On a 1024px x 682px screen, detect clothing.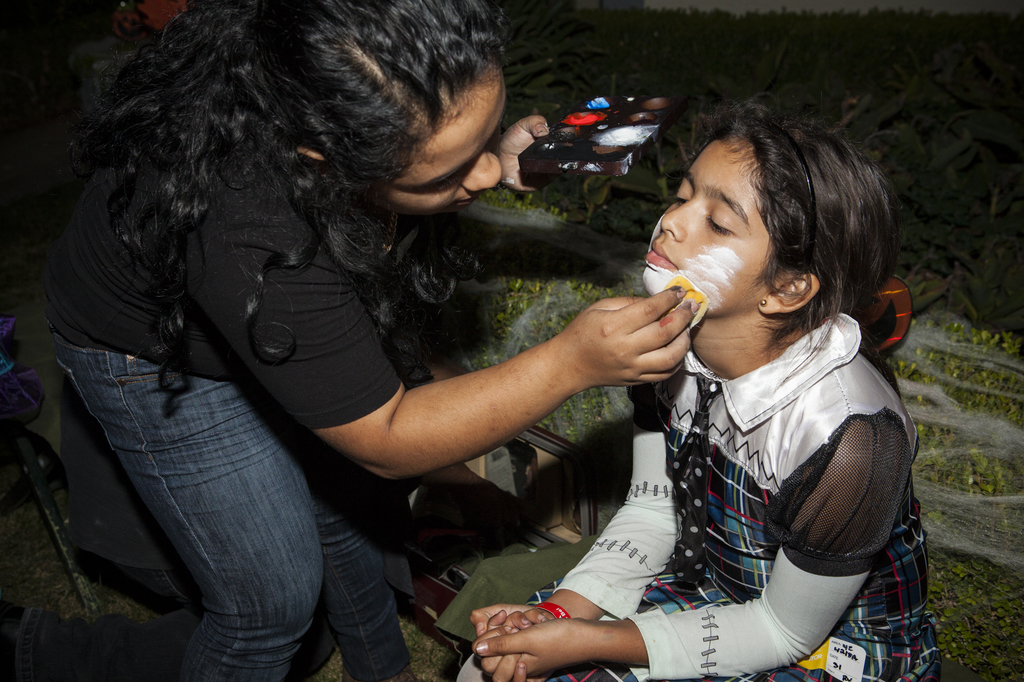
x1=8, y1=110, x2=400, y2=681.
